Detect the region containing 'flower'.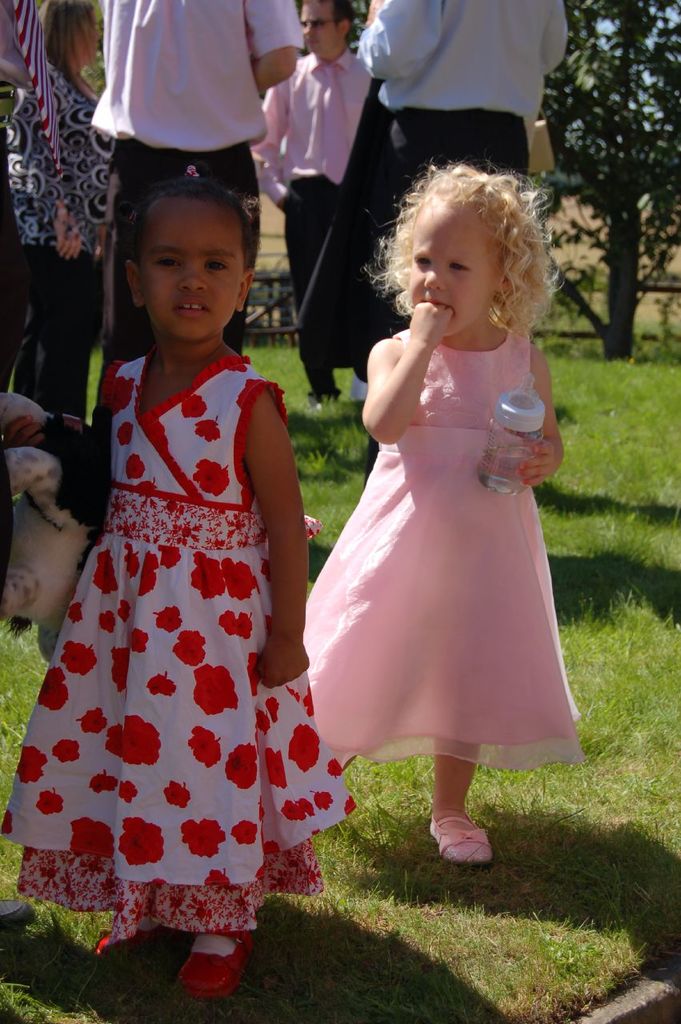
220 559 259 603.
